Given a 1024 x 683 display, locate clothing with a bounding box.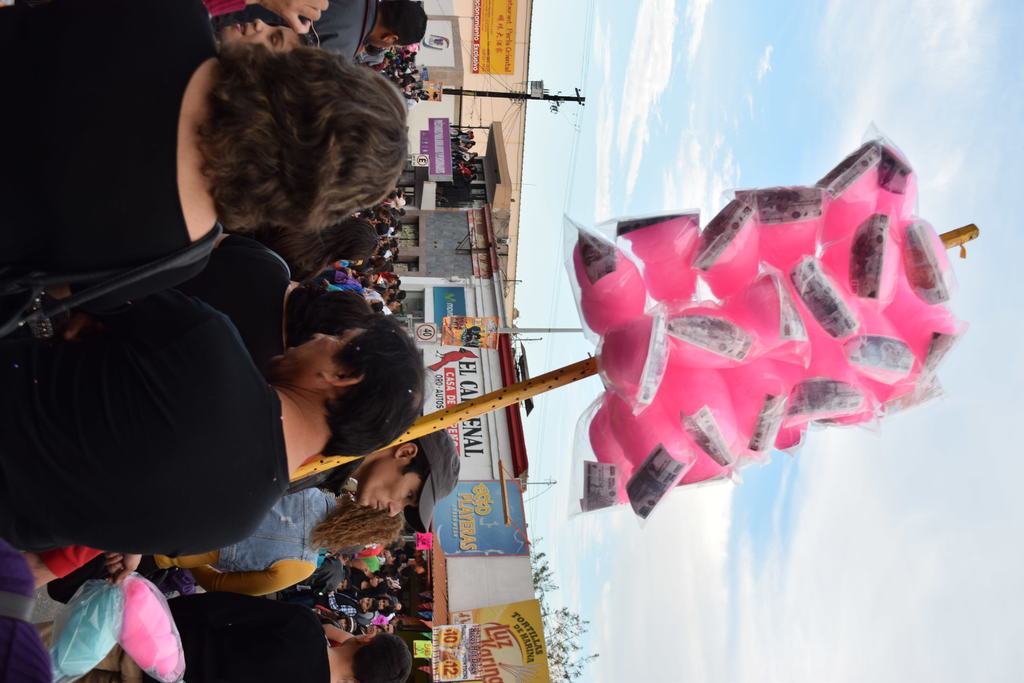
Located: <box>0,284,294,555</box>.
